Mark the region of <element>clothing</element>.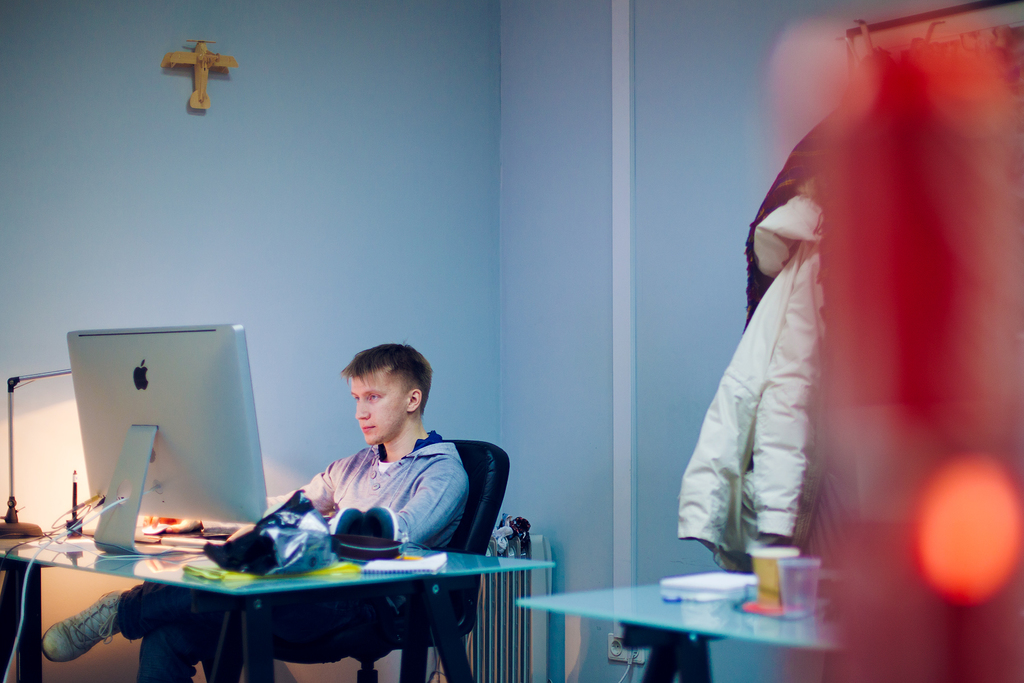
Region: <box>673,145,865,614</box>.
